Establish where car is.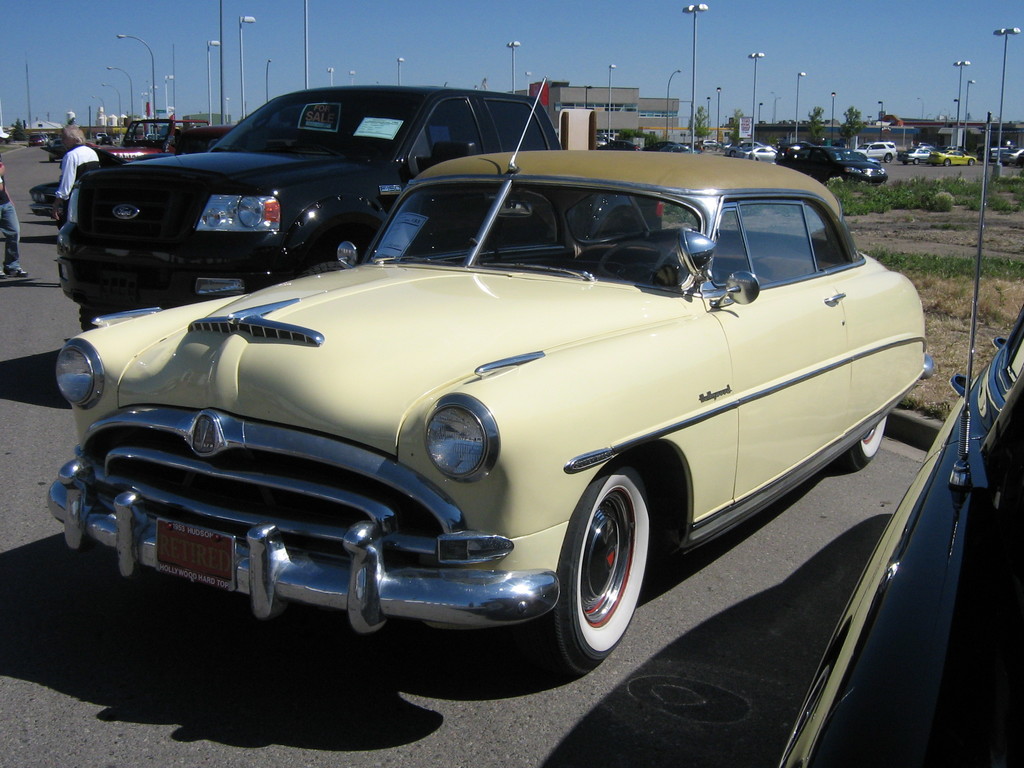
Established at x1=774 y1=139 x2=815 y2=165.
